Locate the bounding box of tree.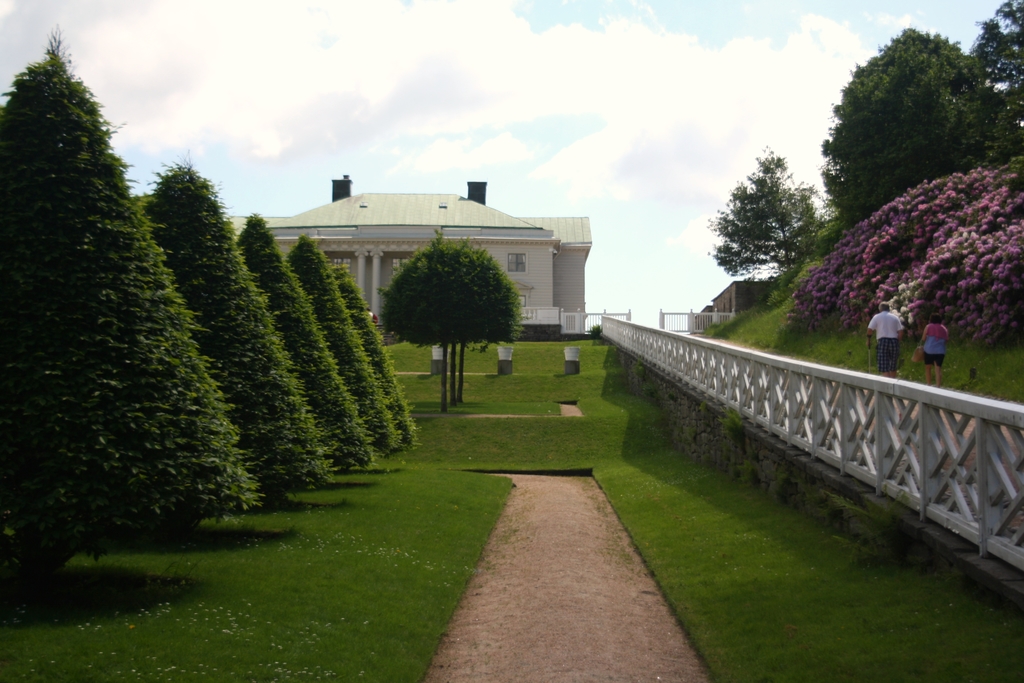
Bounding box: (817, 28, 1023, 229).
